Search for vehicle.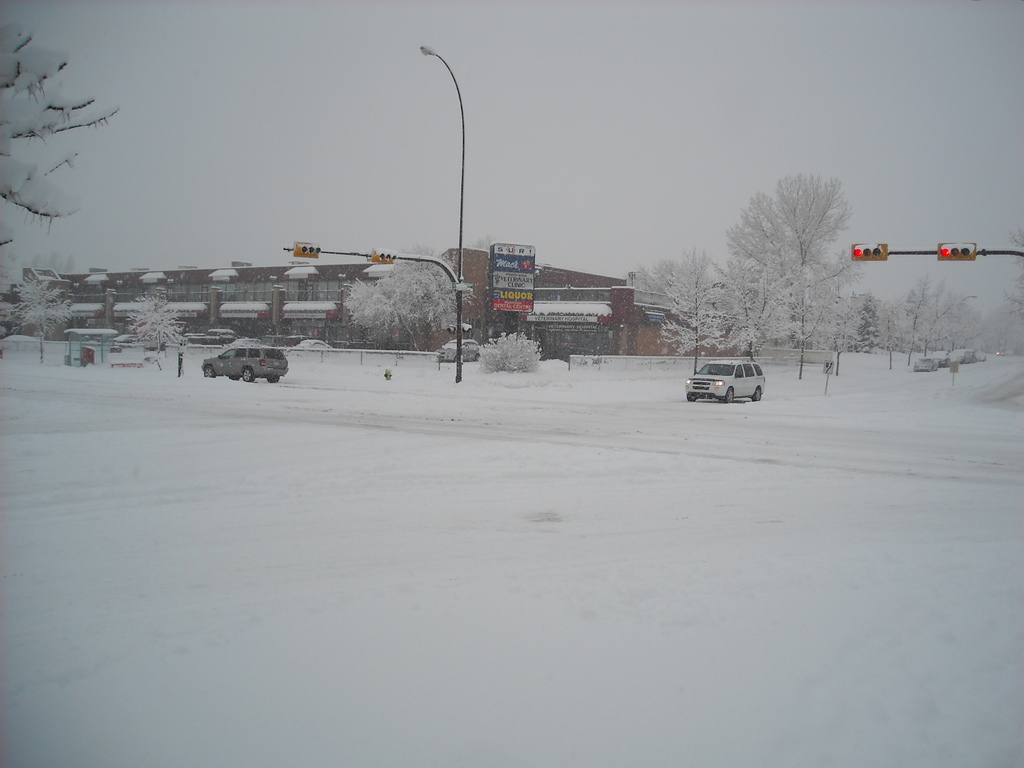
Found at <region>118, 333, 144, 344</region>.
